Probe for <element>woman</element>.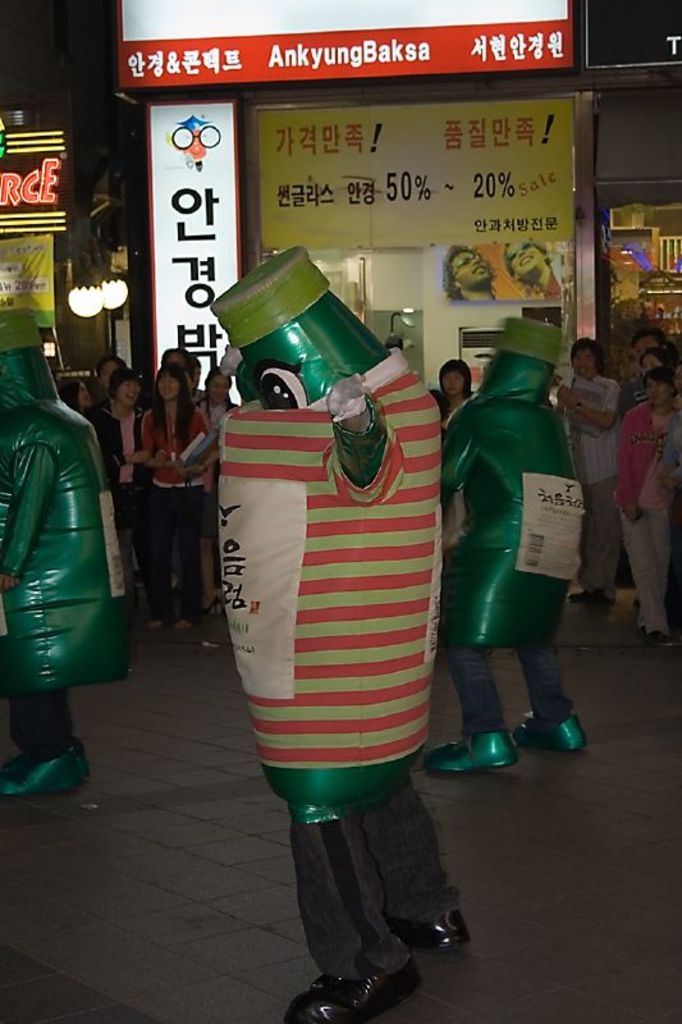
Probe result: pyautogui.locateOnScreen(60, 379, 93, 410).
